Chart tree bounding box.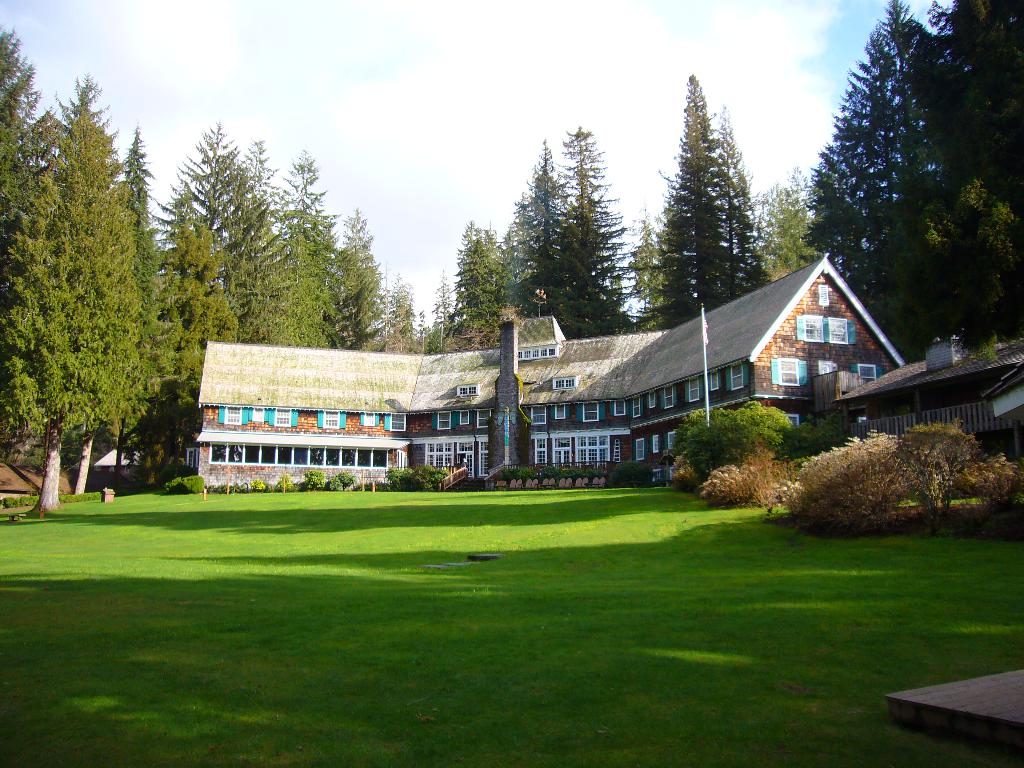
Charted: 420 262 458 355.
